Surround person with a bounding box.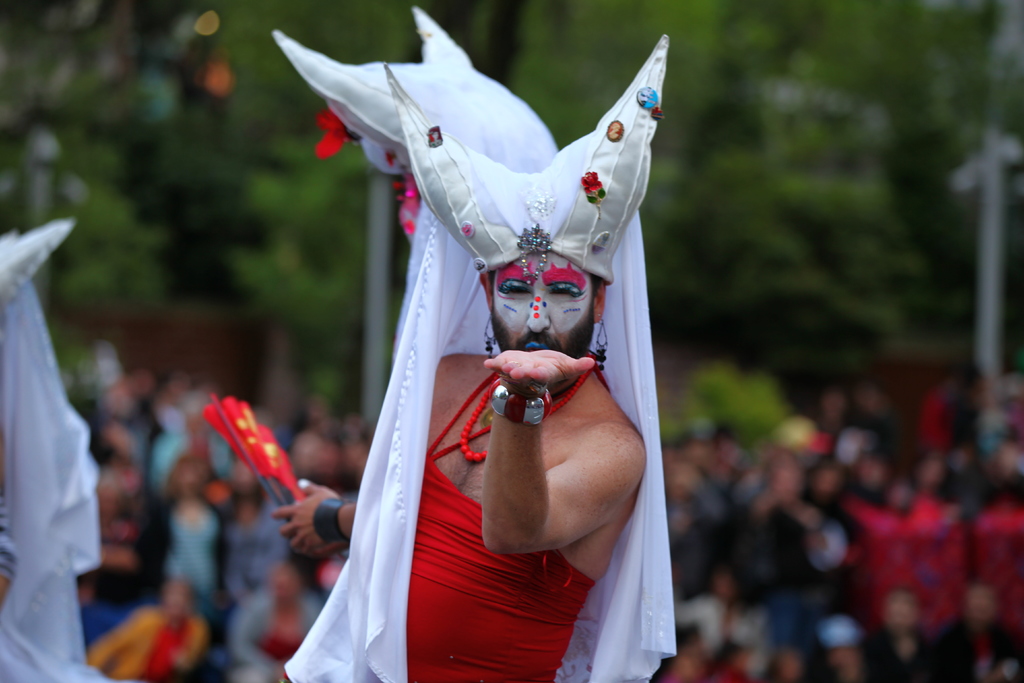
select_region(271, 4, 561, 566).
